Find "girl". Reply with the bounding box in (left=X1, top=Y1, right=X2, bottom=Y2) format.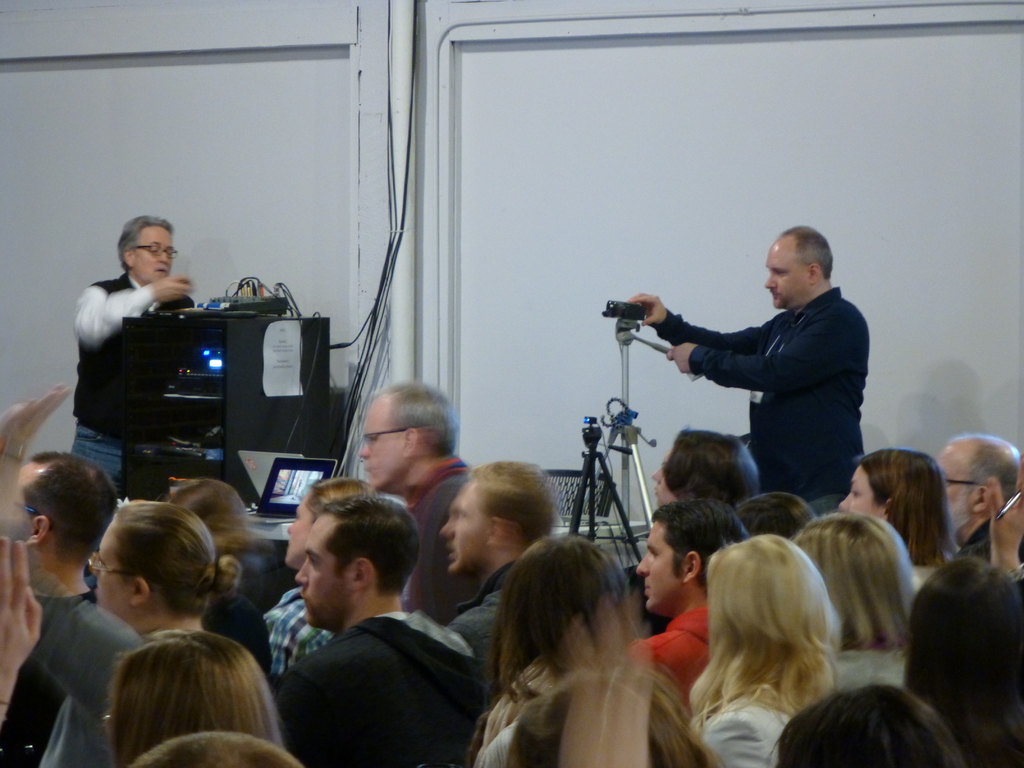
(left=92, top=501, right=240, bottom=634).
